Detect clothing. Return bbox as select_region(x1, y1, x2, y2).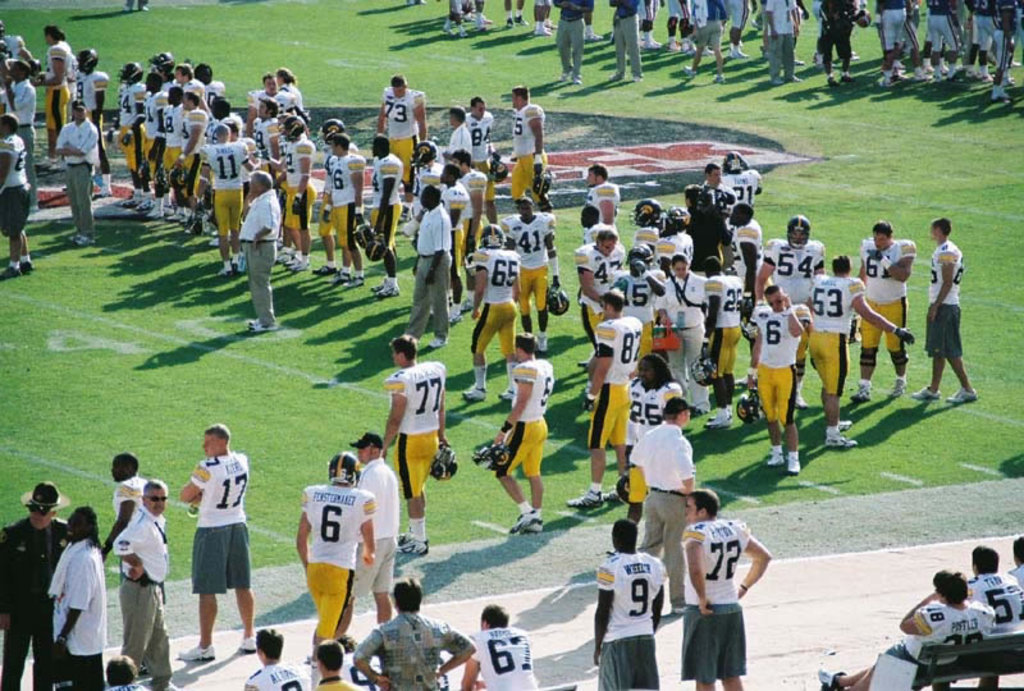
select_region(0, 518, 67, 690).
